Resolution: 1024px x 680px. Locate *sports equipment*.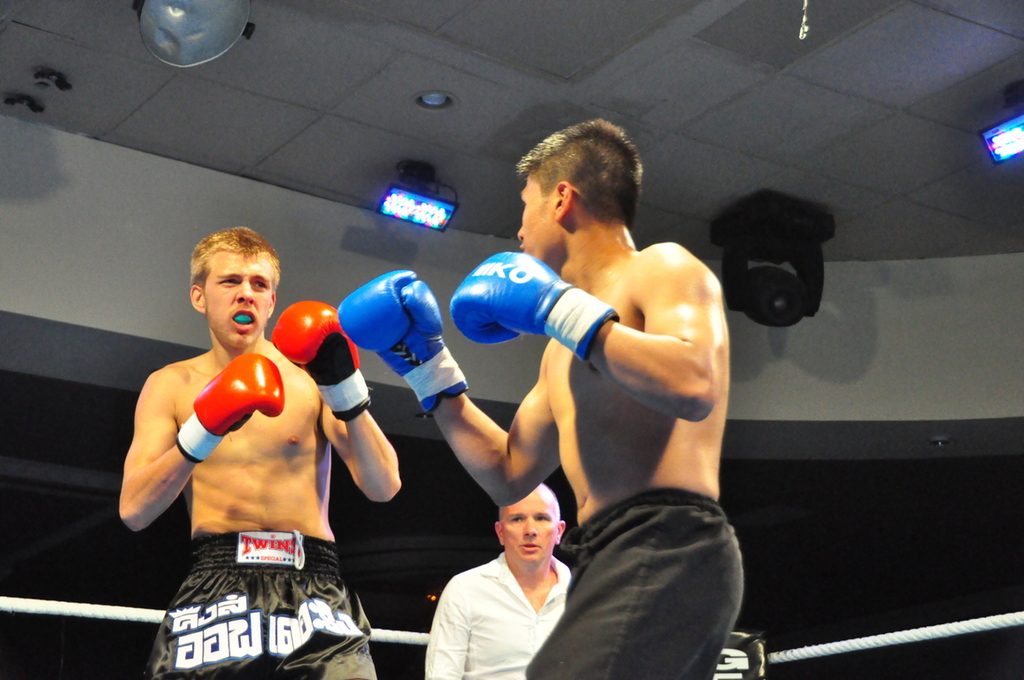
{"x1": 340, "y1": 269, "x2": 467, "y2": 419}.
